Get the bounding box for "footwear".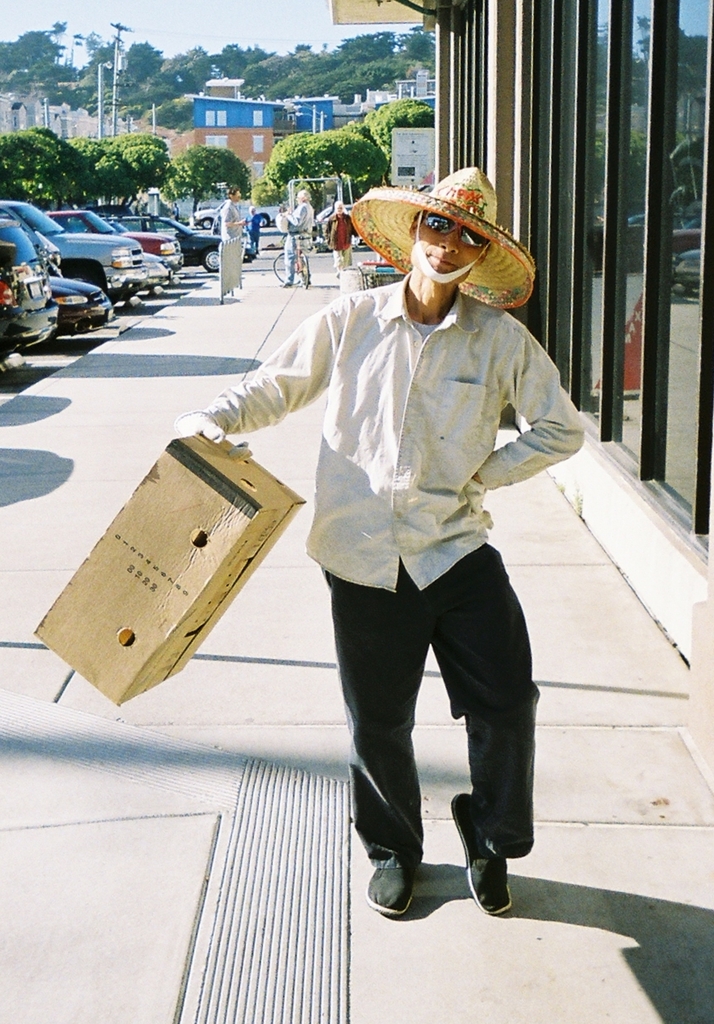
(x1=370, y1=834, x2=447, y2=912).
